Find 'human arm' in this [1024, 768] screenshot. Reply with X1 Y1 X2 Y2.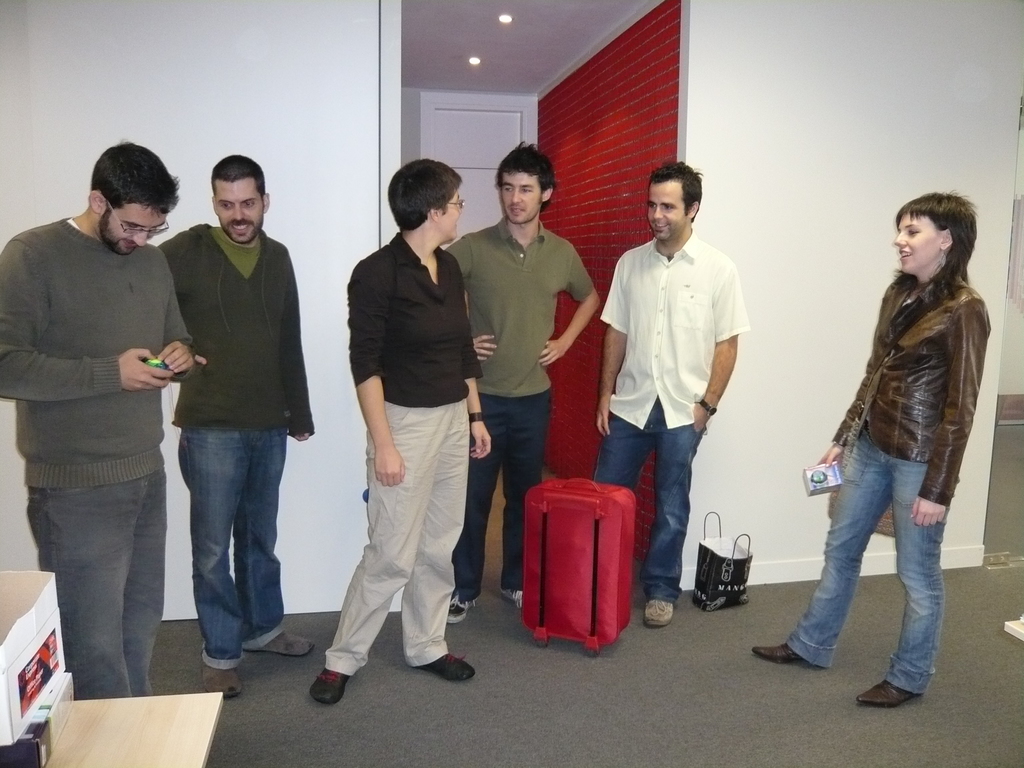
442 240 495 367.
